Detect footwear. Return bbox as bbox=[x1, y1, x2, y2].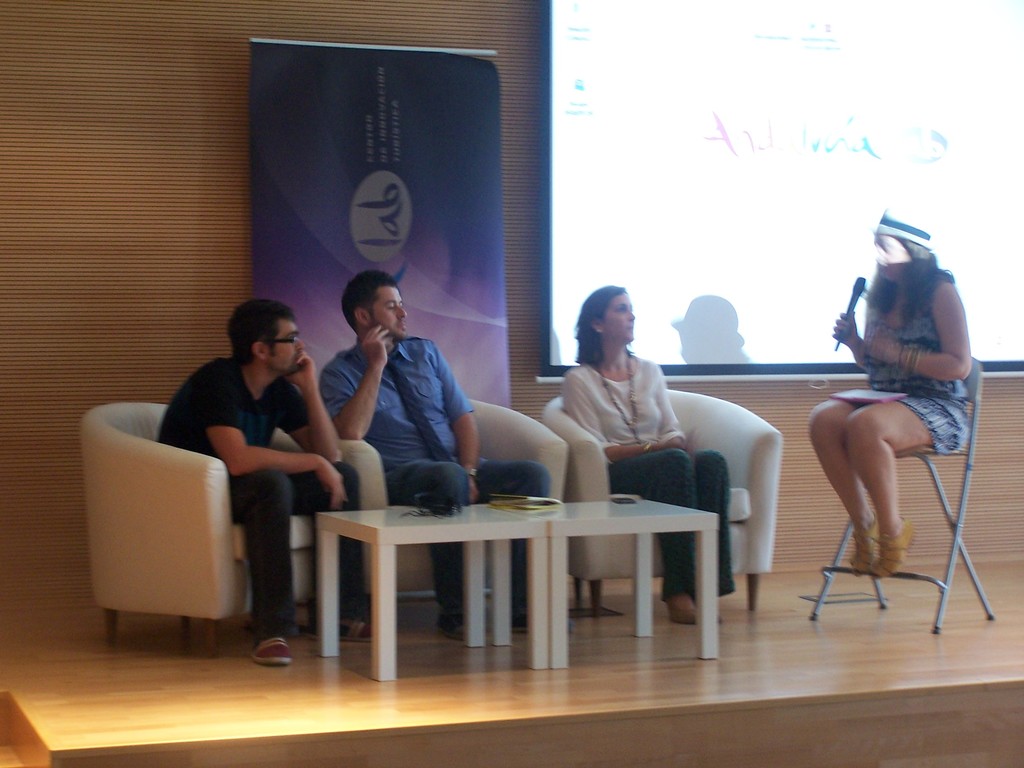
bbox=[306, 618, 376, 637].
